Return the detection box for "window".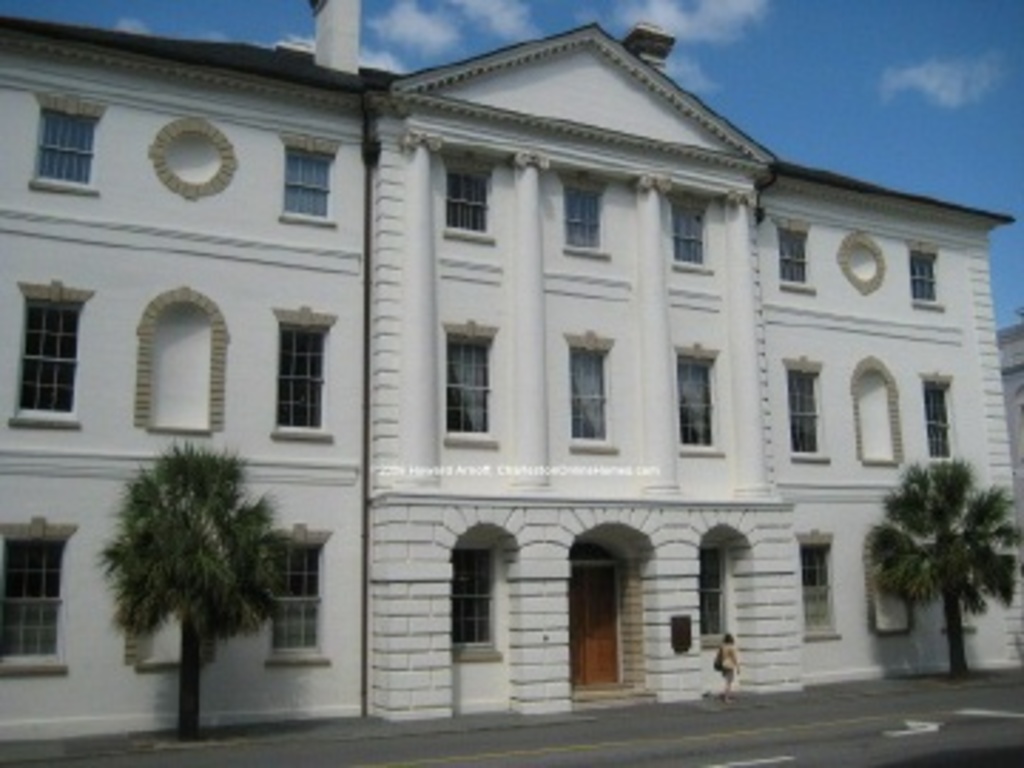
[left=447, top=546, right=503, bottom=657].
